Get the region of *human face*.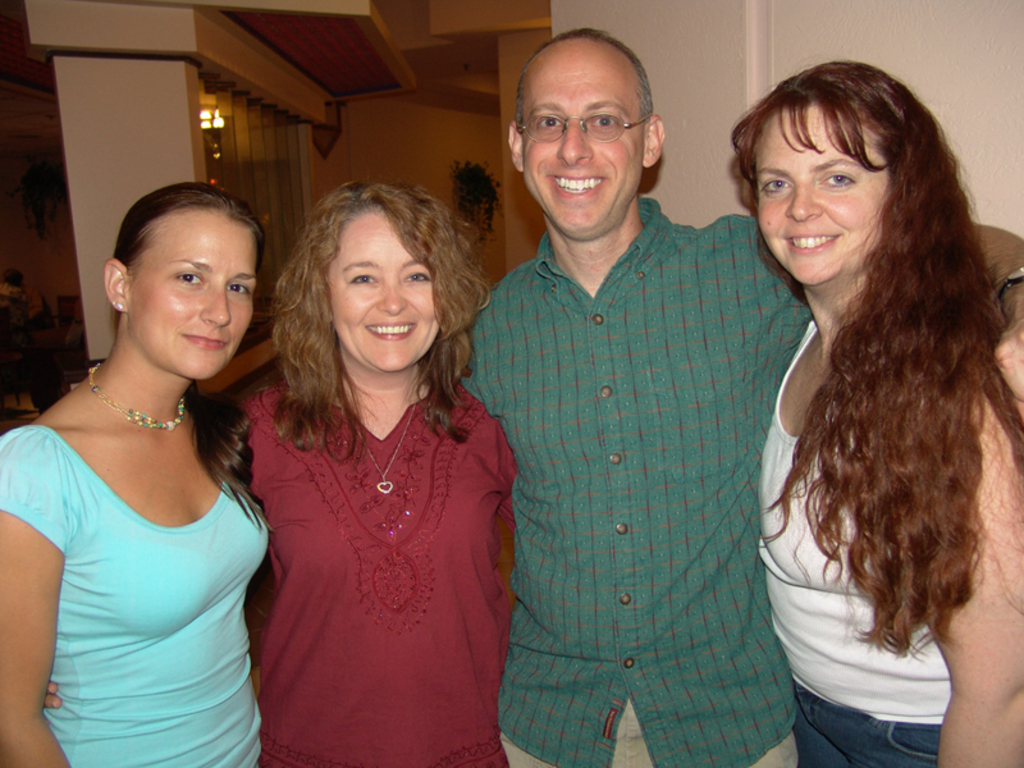
[left=128, top=215, right=261, bottom=376].
